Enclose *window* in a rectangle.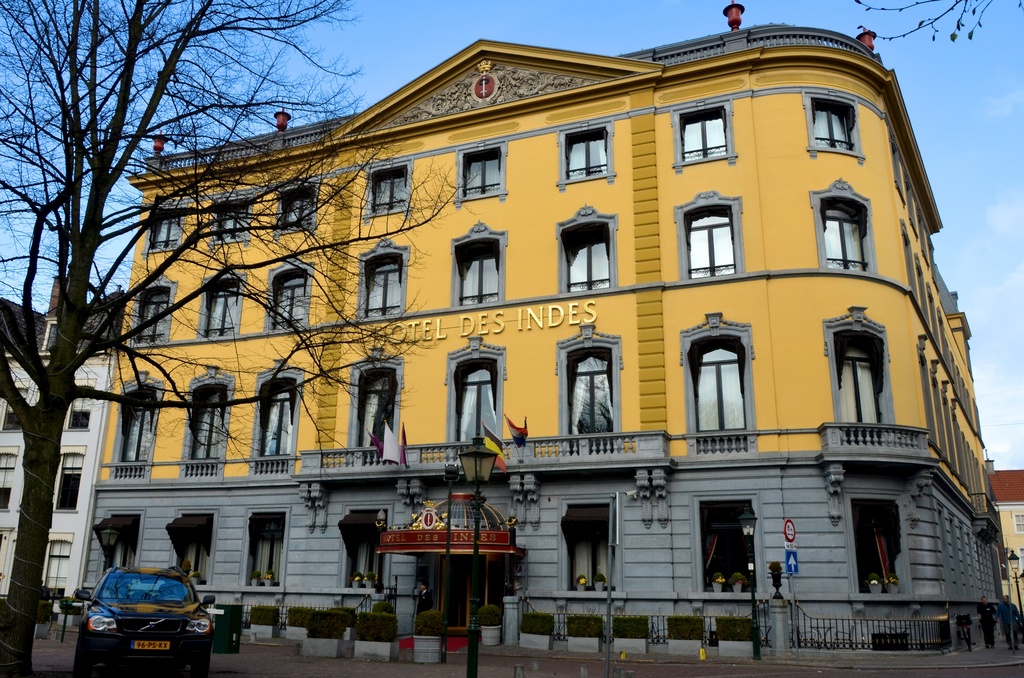
[673, 103, 732, 166].
